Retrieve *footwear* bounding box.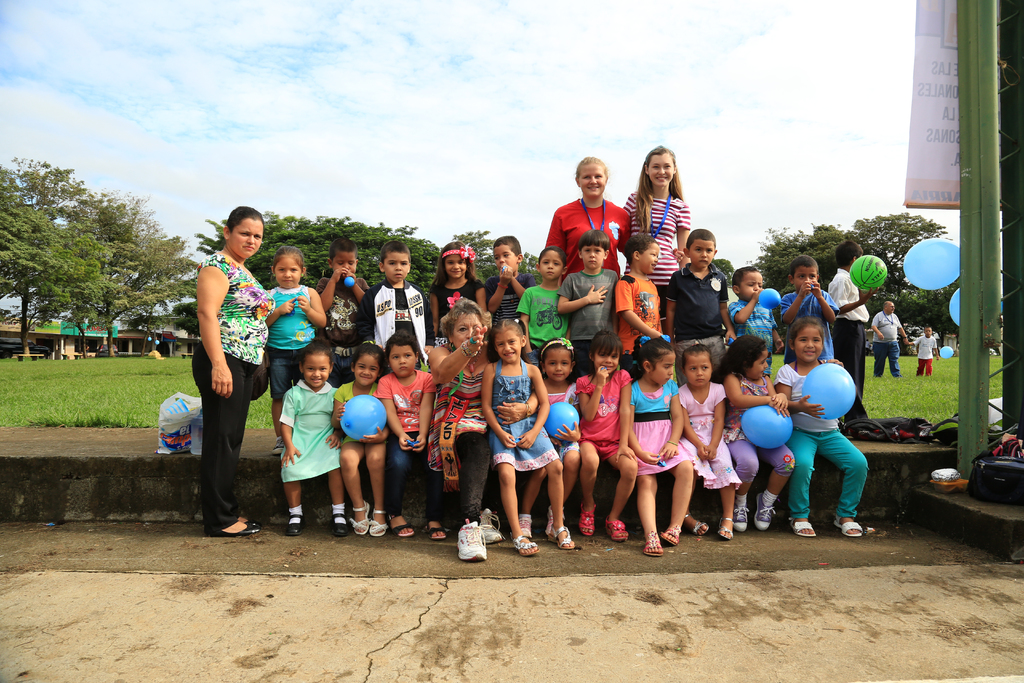
Bounding box: (left=246, top=518, right=262, bottom=525).
